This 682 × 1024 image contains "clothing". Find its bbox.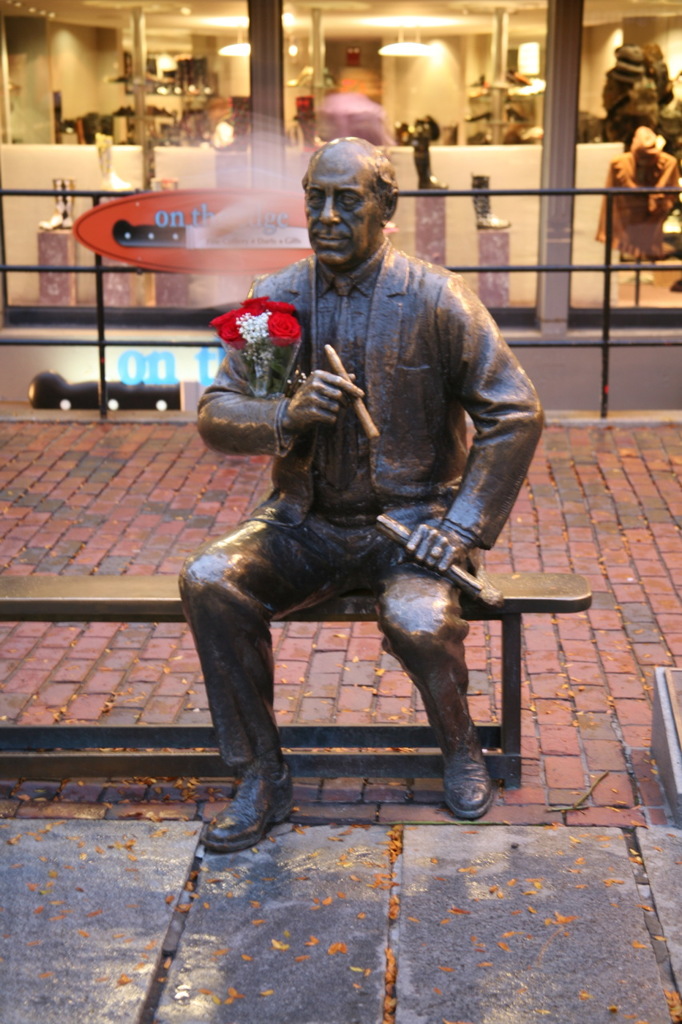
BBox(176, 245, 549, 778).
